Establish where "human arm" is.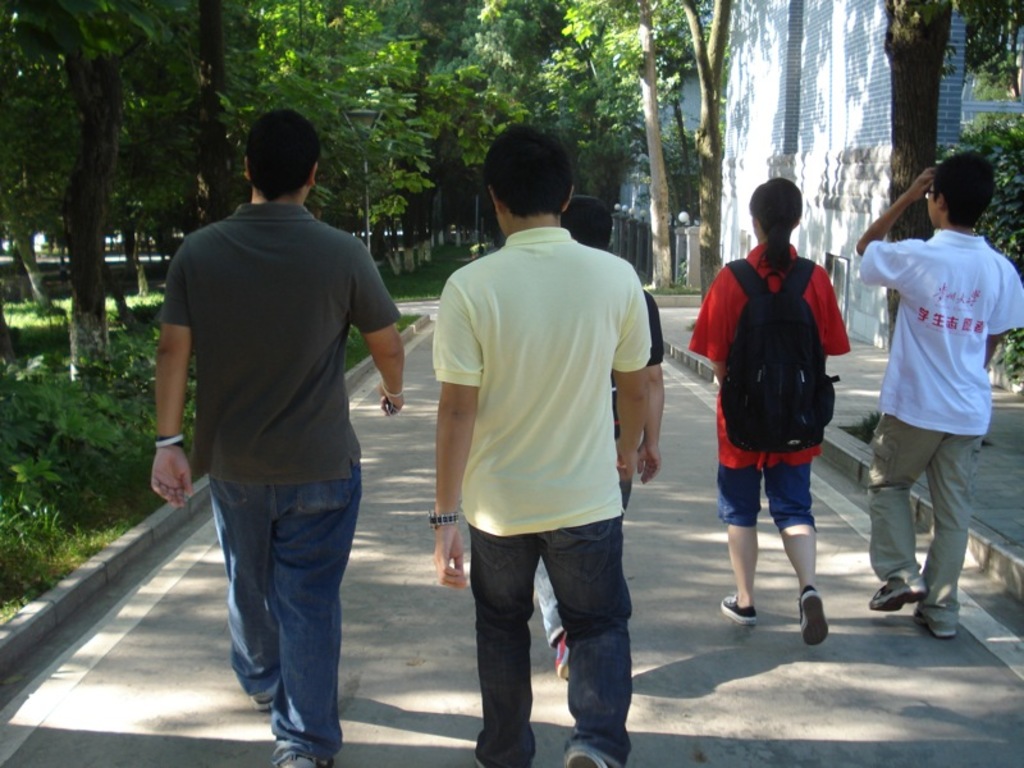
Established at crop(352, 242, 408, 416).
